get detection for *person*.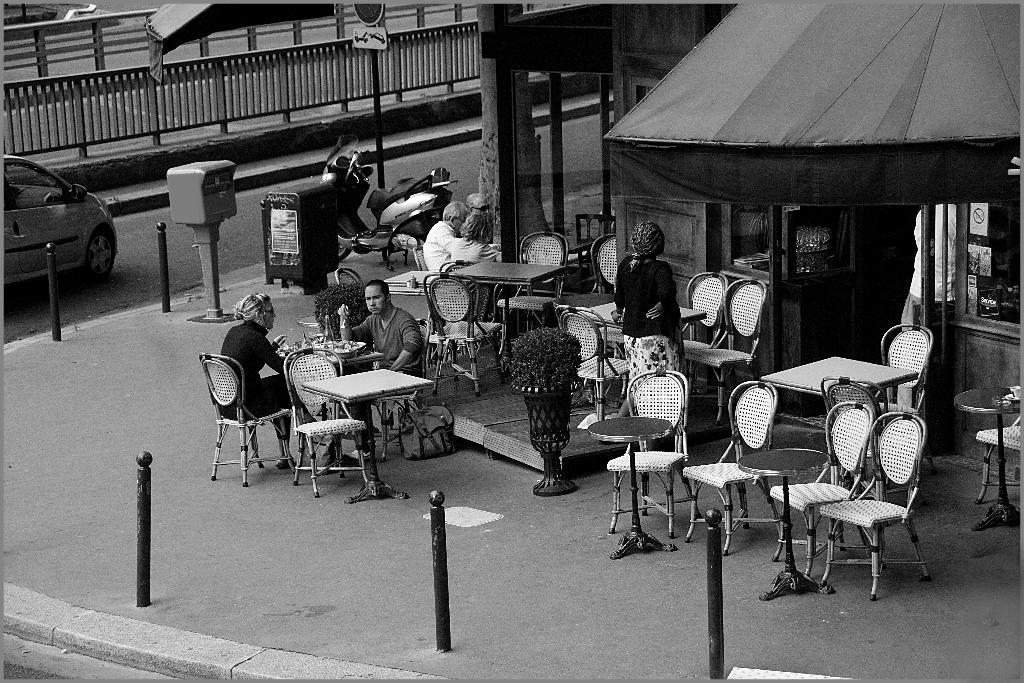
Detection: x1=209 y1=296 x2=303 y2=480.
